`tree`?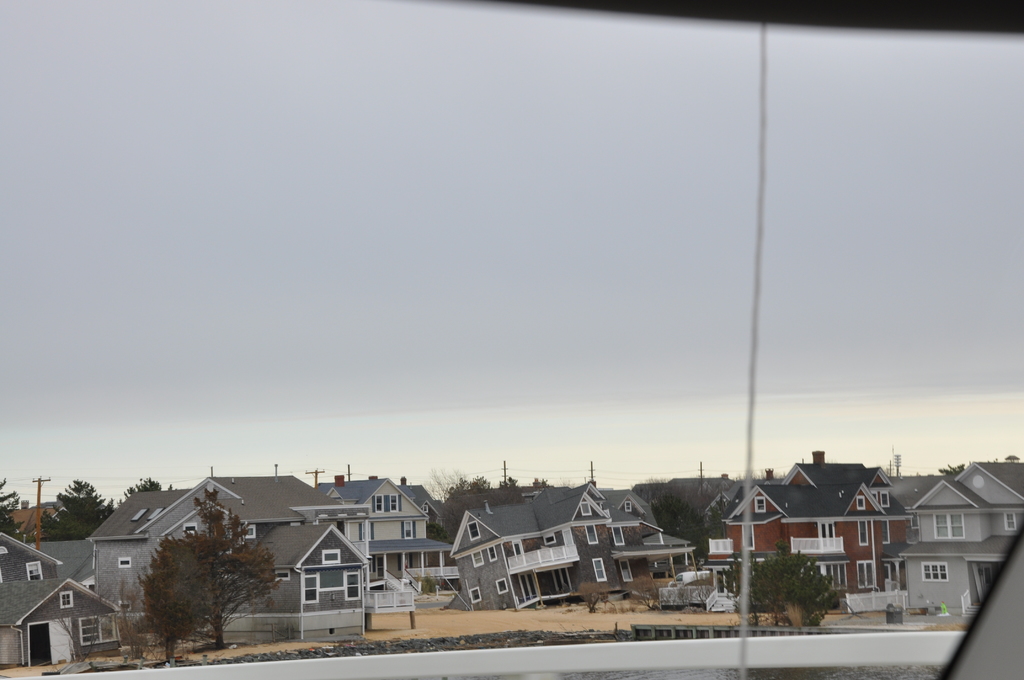
<region>134, 492, 289, 651</region>
